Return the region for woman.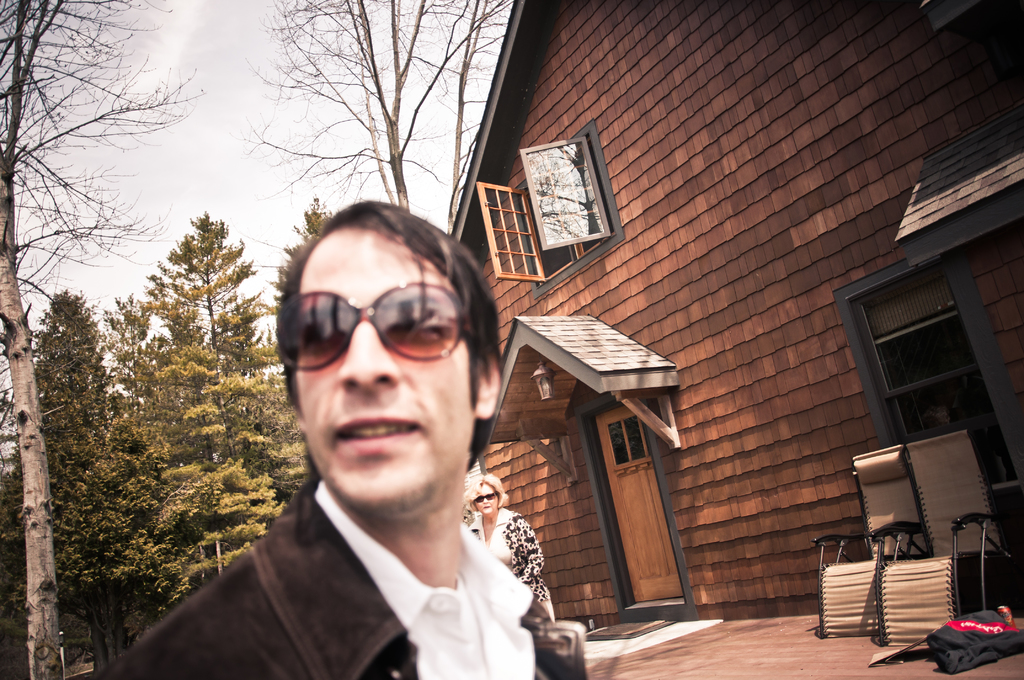
select_region(461, 474, 556, 609).
